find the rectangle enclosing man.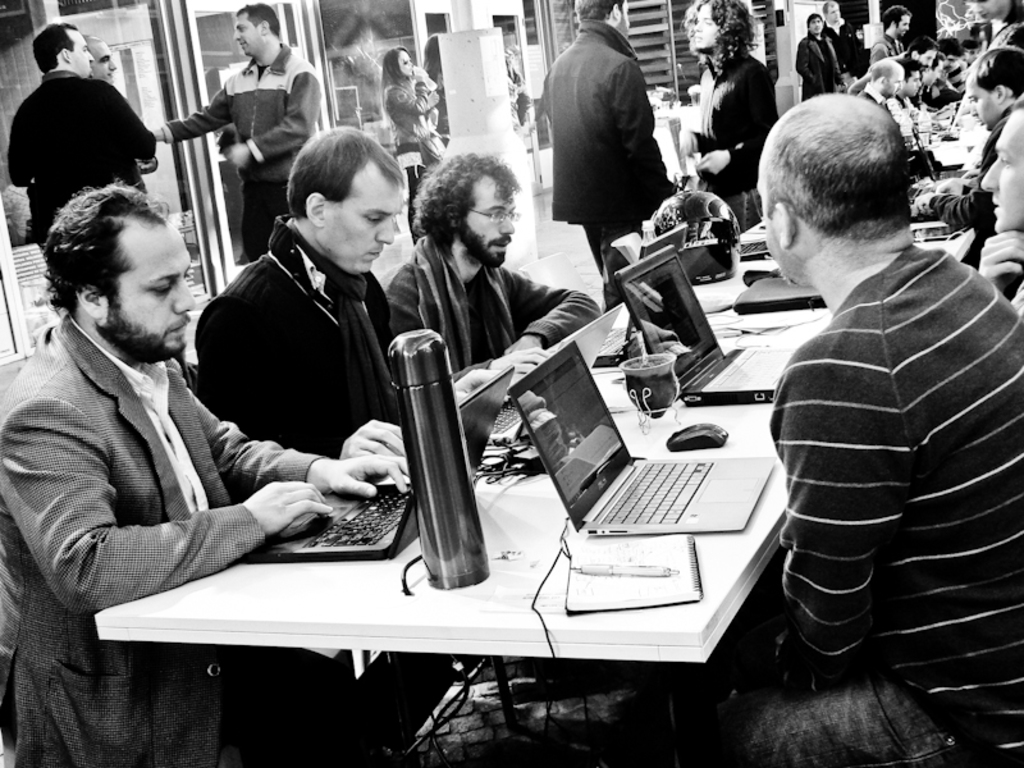
select_region(554, 0, 678, 268).
